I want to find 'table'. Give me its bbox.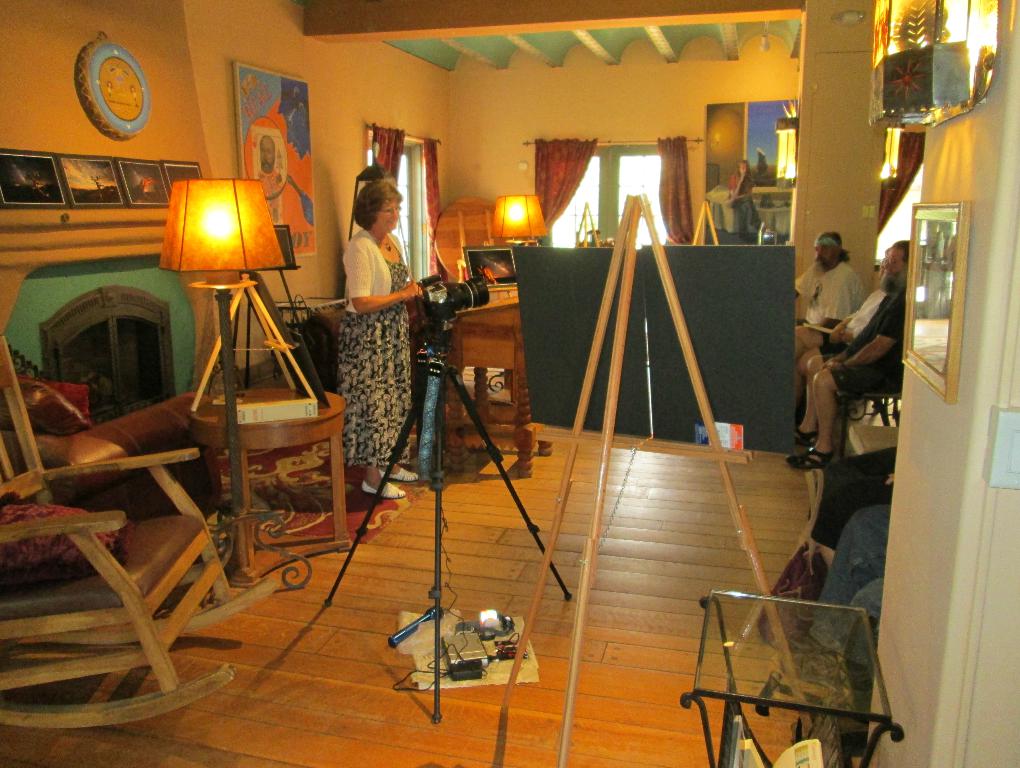
[186,384,347,584].
